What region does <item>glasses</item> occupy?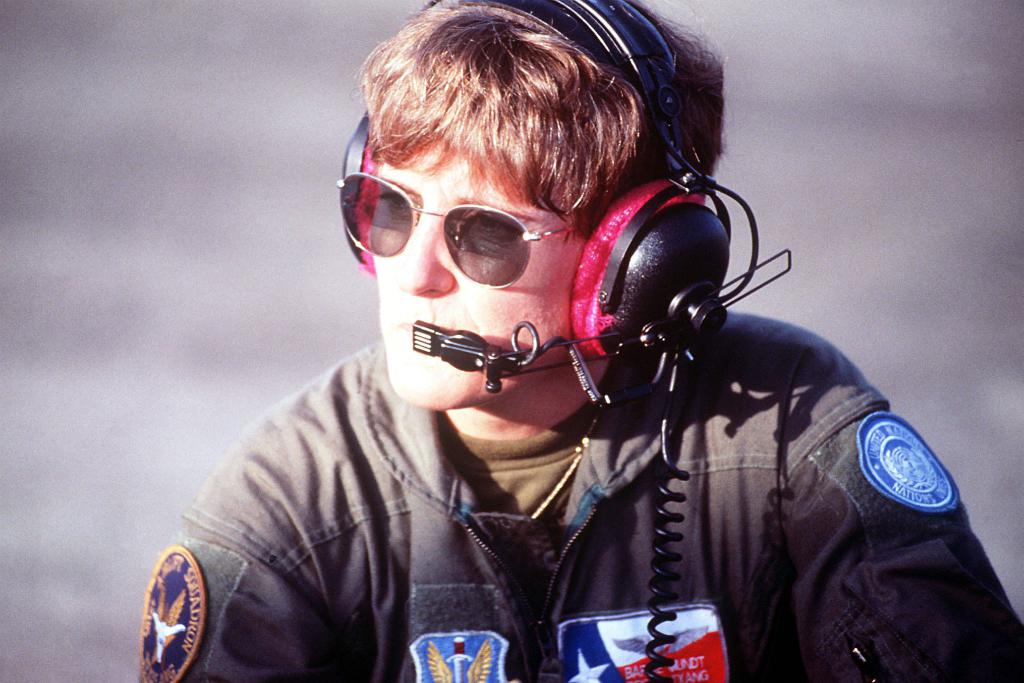
(x1=340, y1=168, x2=647, y2=287).
